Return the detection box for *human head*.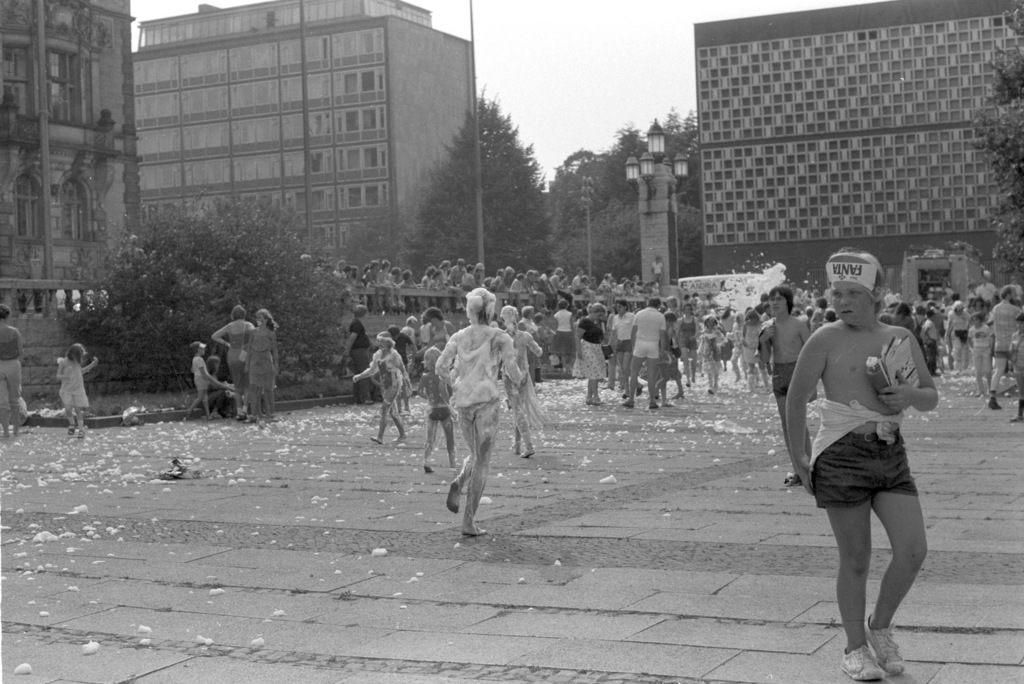
left=646, top=294, right=661, bottom=310.
